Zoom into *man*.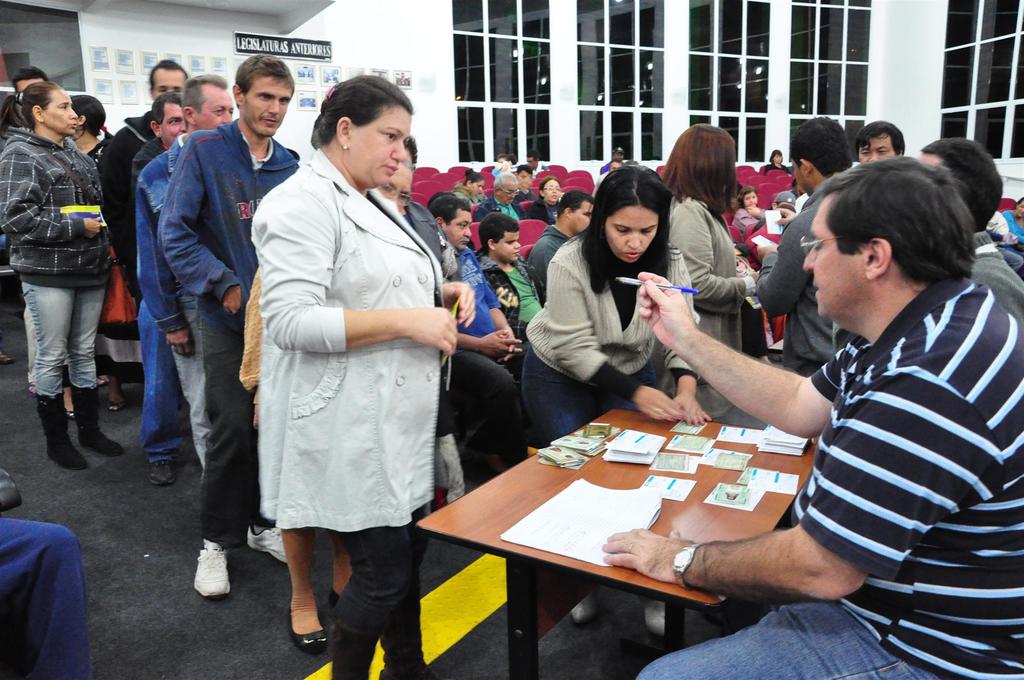
Zoom target: box(428, 195, 541, 470).
